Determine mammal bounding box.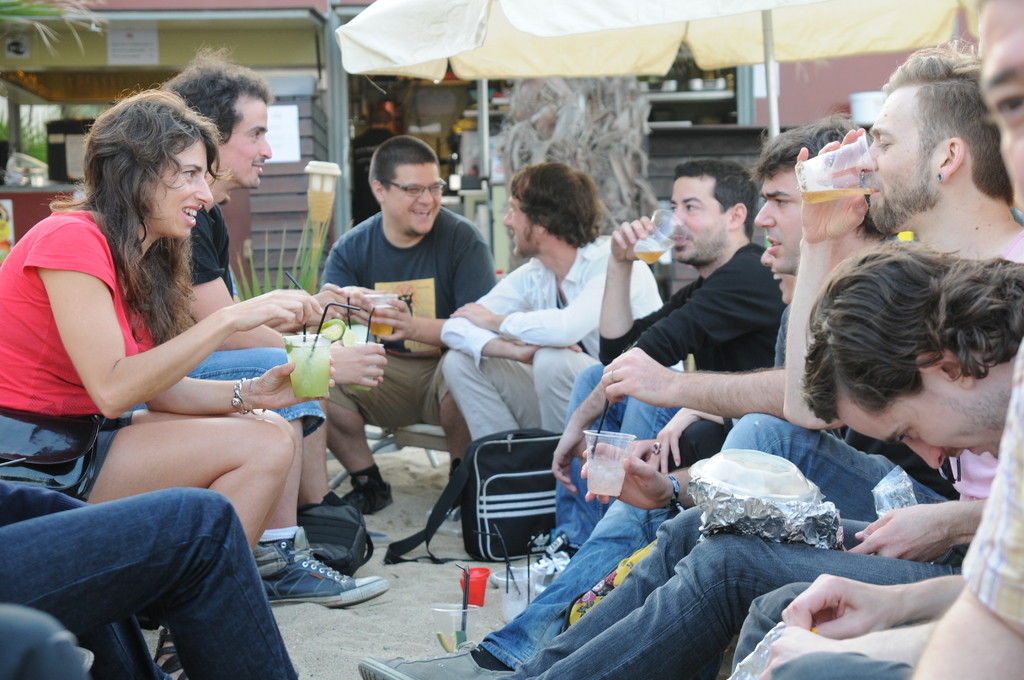
Determined: 547, 157, 796, 560.
